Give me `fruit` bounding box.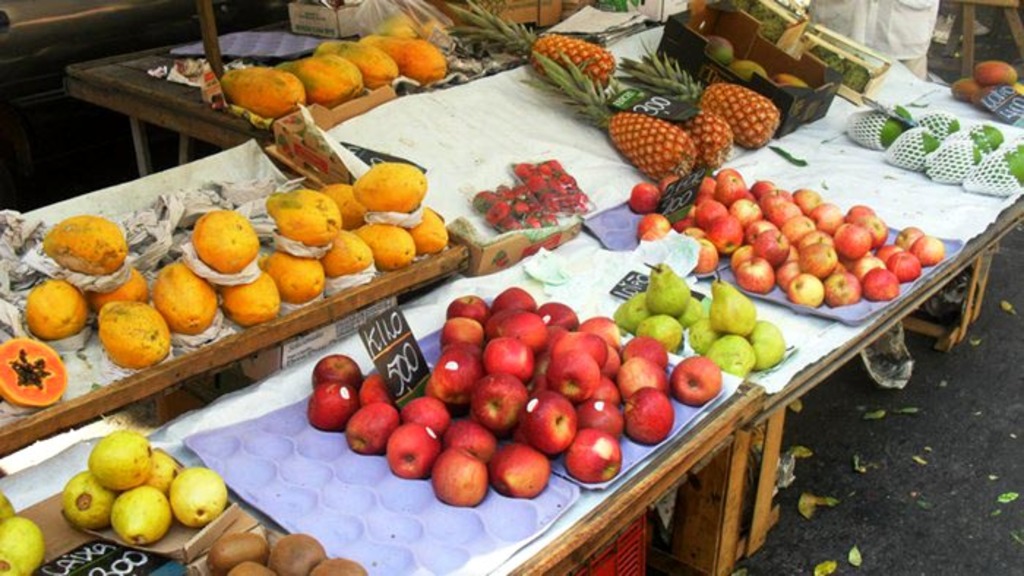
region(224, 64, 310, 121).
